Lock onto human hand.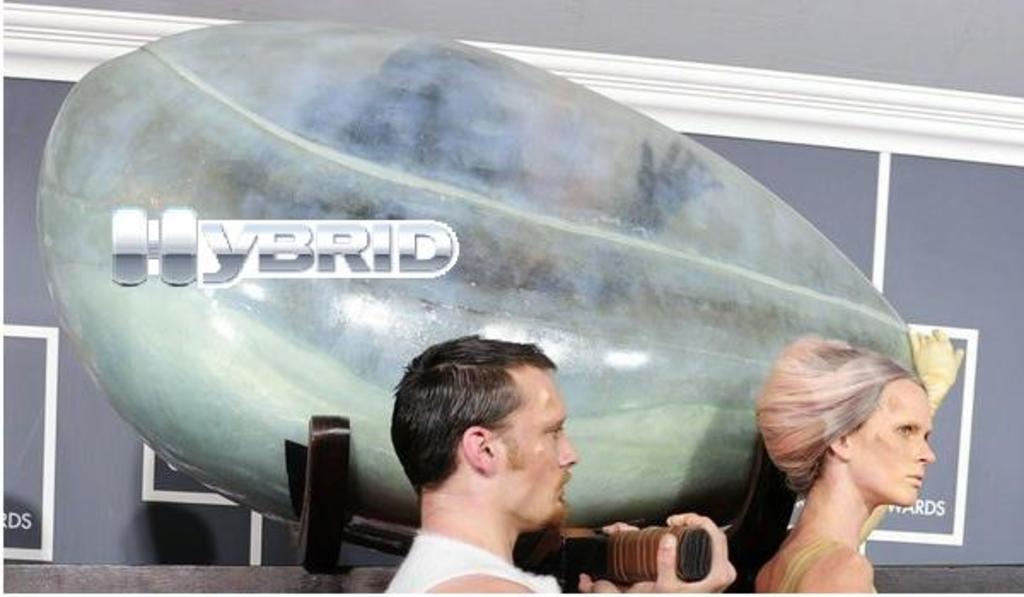
Locked: (630, 512, 736, 595).
